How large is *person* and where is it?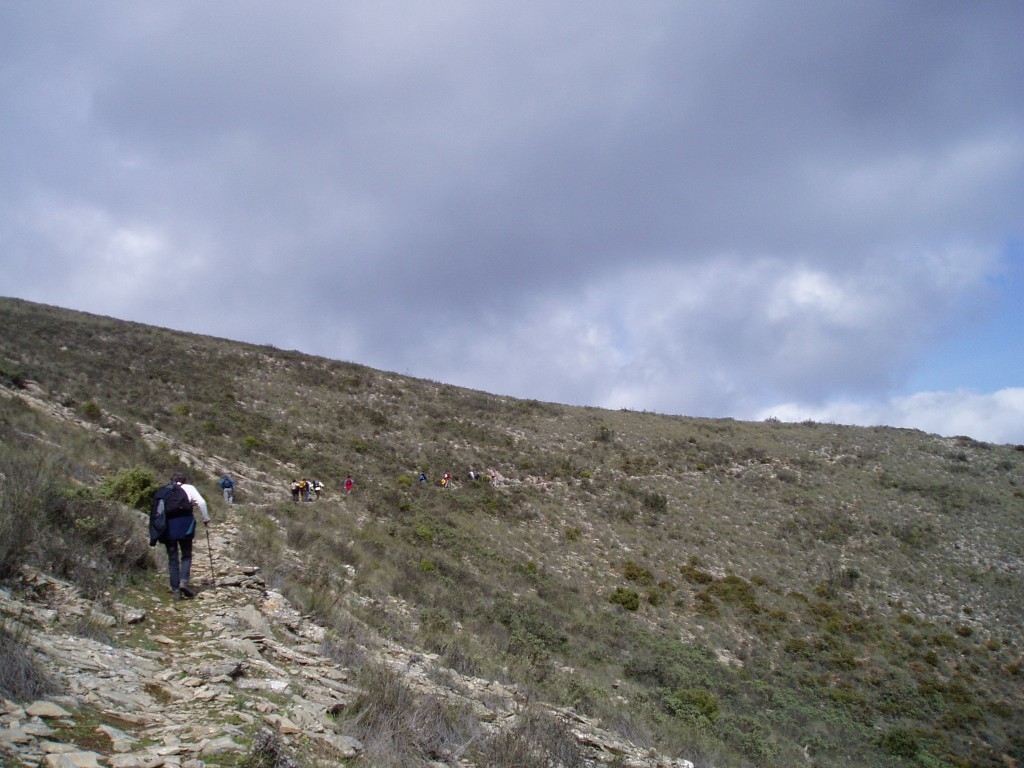
Bounding box: l=307, t=478, r=317, b=501.
